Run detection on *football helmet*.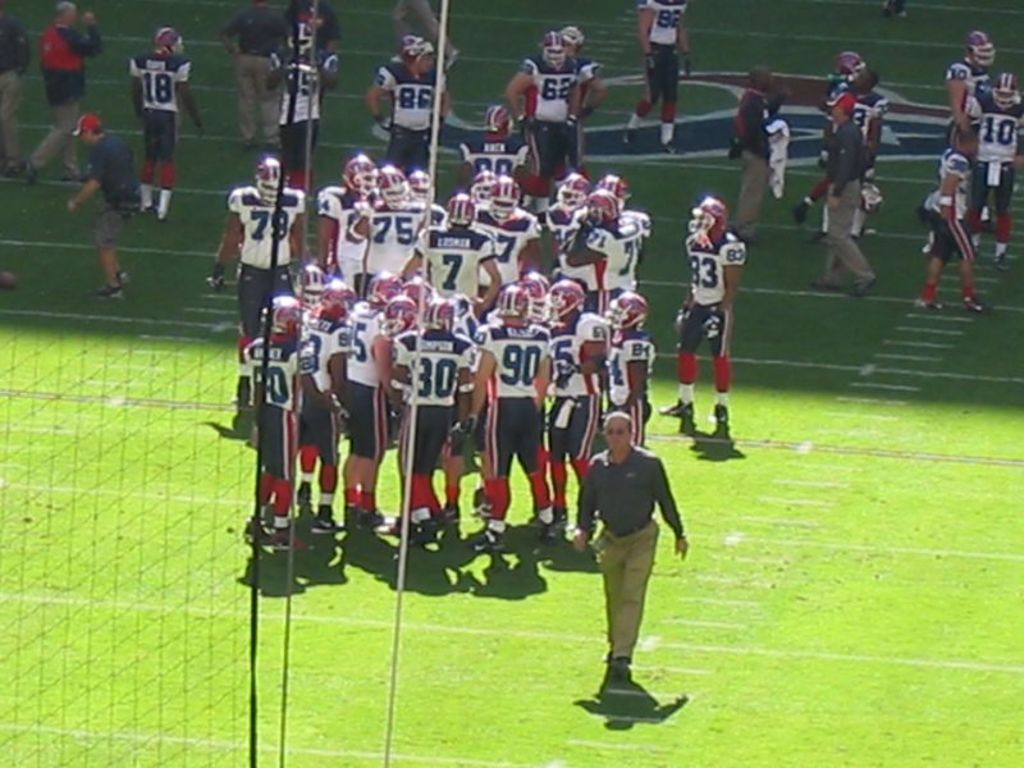
Result: {"left": 408, "top": 168, "right": 435, "bottom": 204}.
